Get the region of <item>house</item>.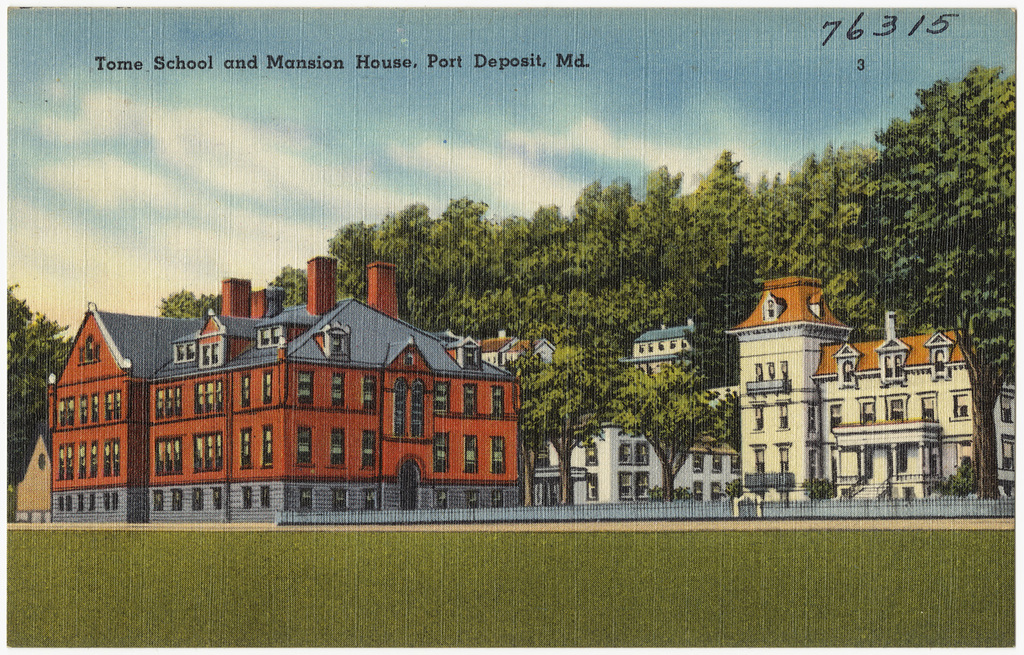
[x1=716, y1=273, x2=1017, y2=503].
